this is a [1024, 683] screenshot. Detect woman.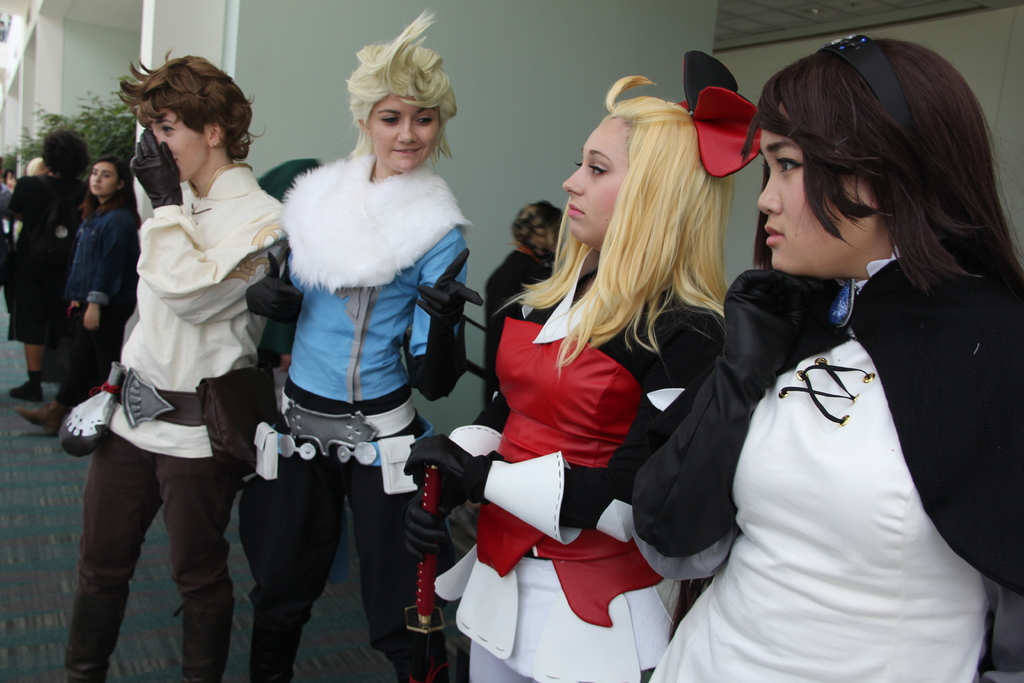
[left=400, top=47, right=767, bottom=682].
